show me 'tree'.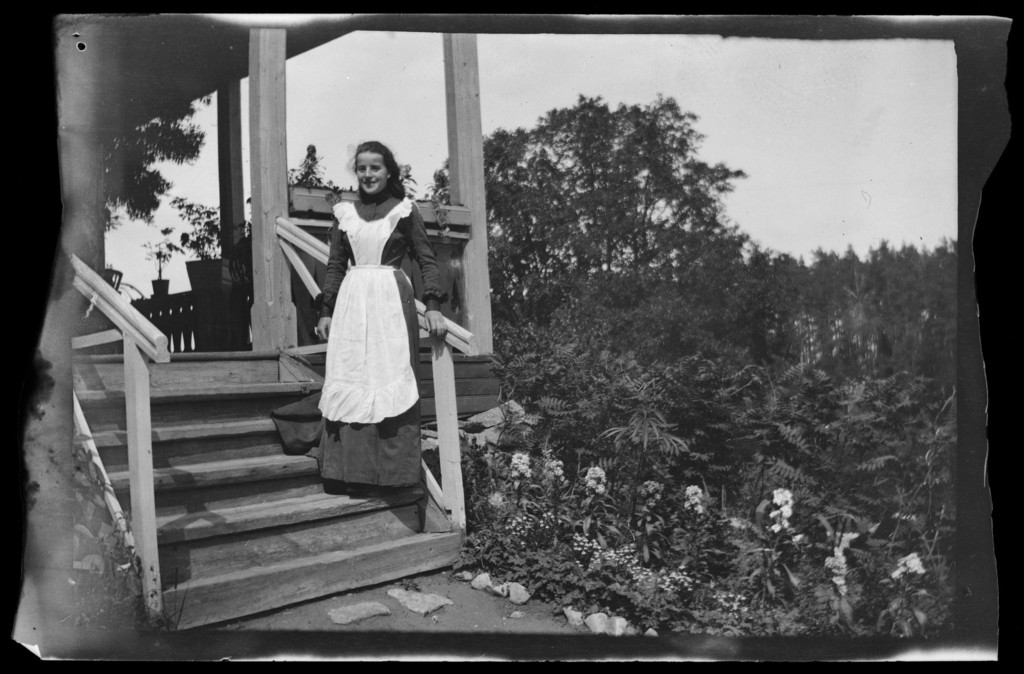
'tree' is here: select_region(94, 95, 215, 241).
